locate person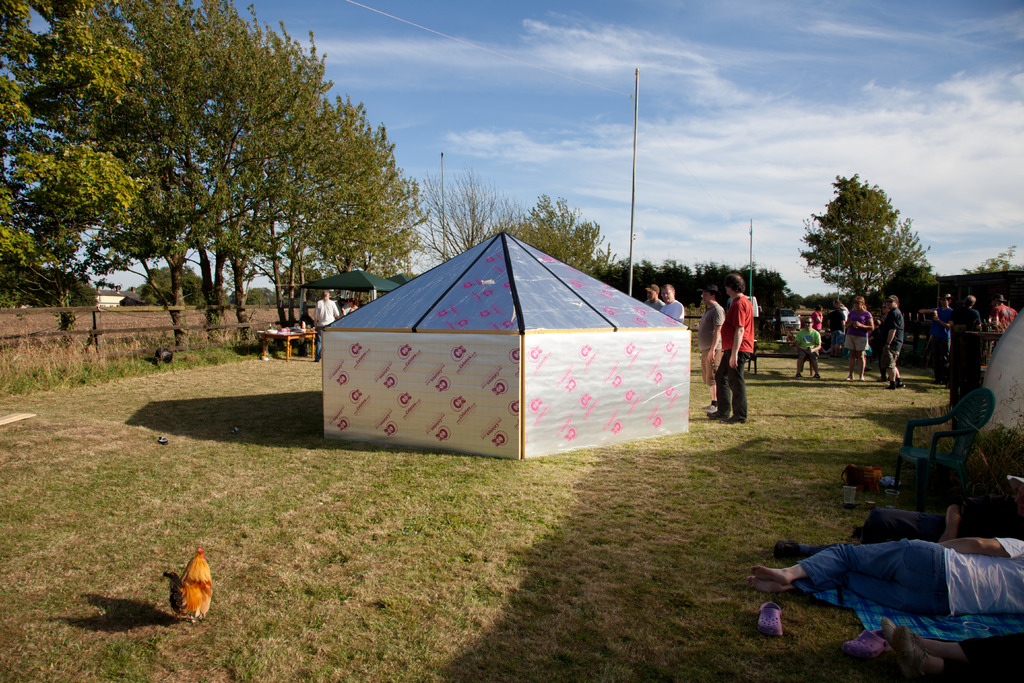
locate(845, 288, 884, 384)
